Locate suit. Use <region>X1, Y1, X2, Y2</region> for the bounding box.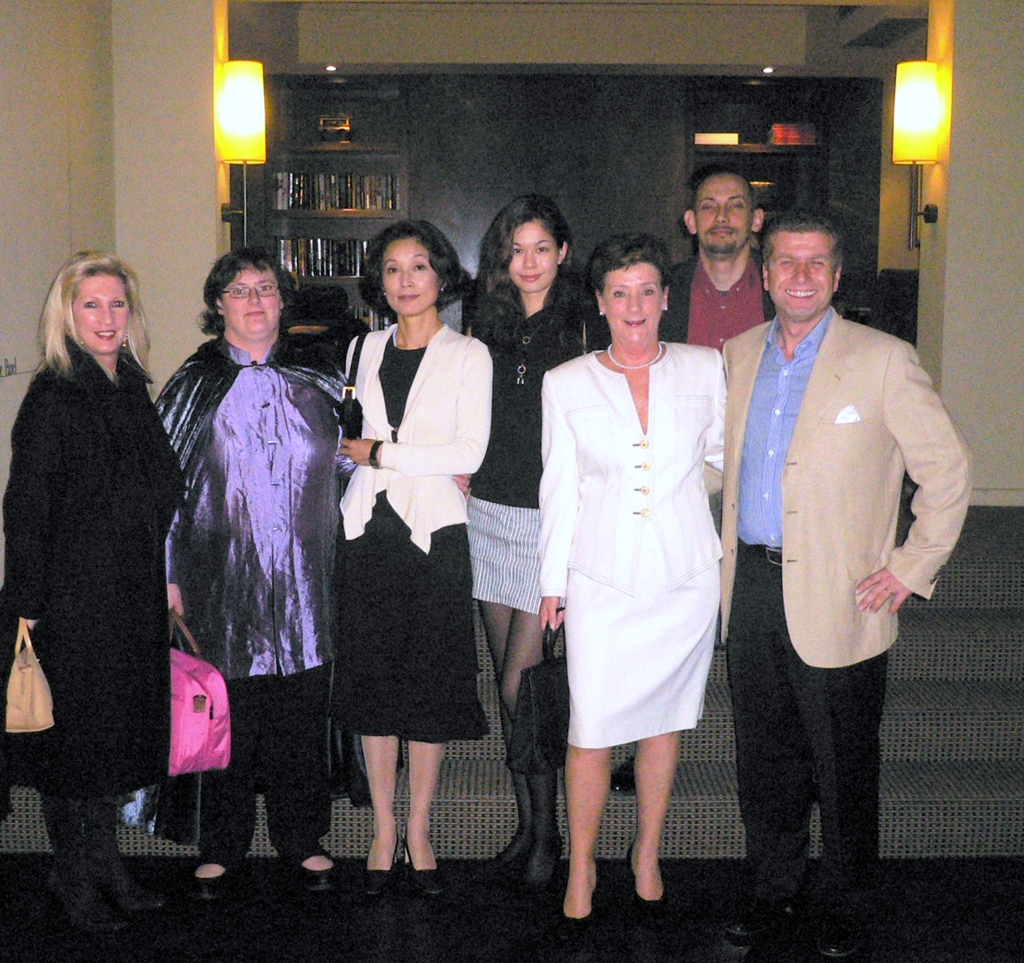
<region>537, 346, 733, 605</region>.
